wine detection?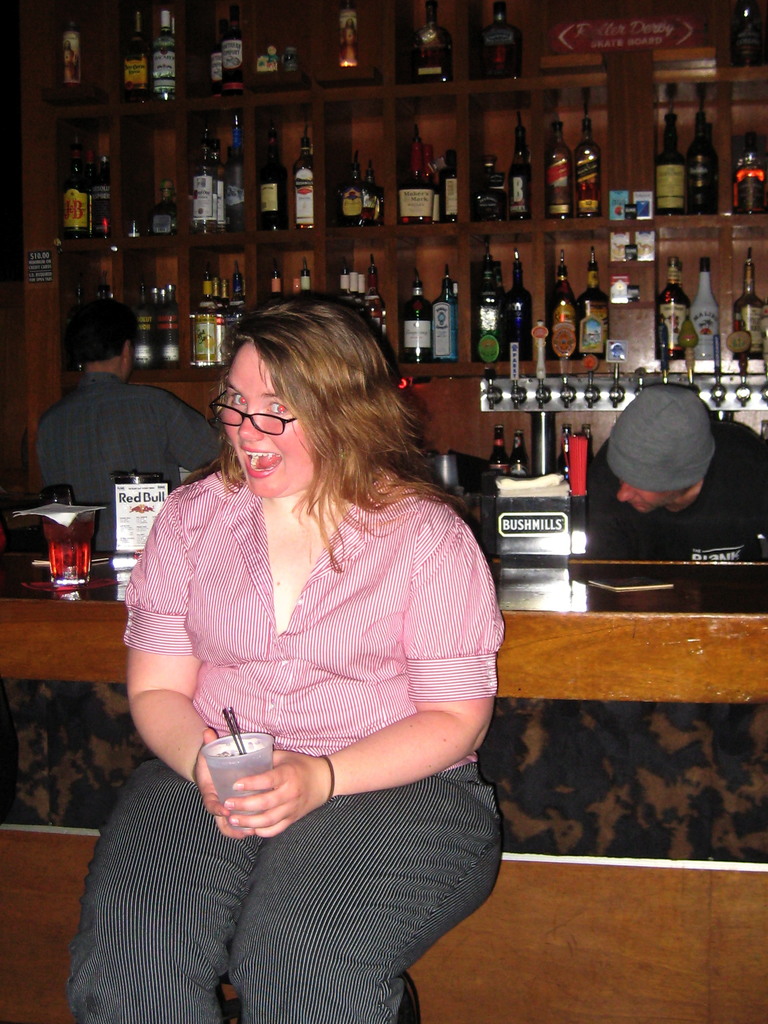
<region>60, 7, 81, 101</region>
